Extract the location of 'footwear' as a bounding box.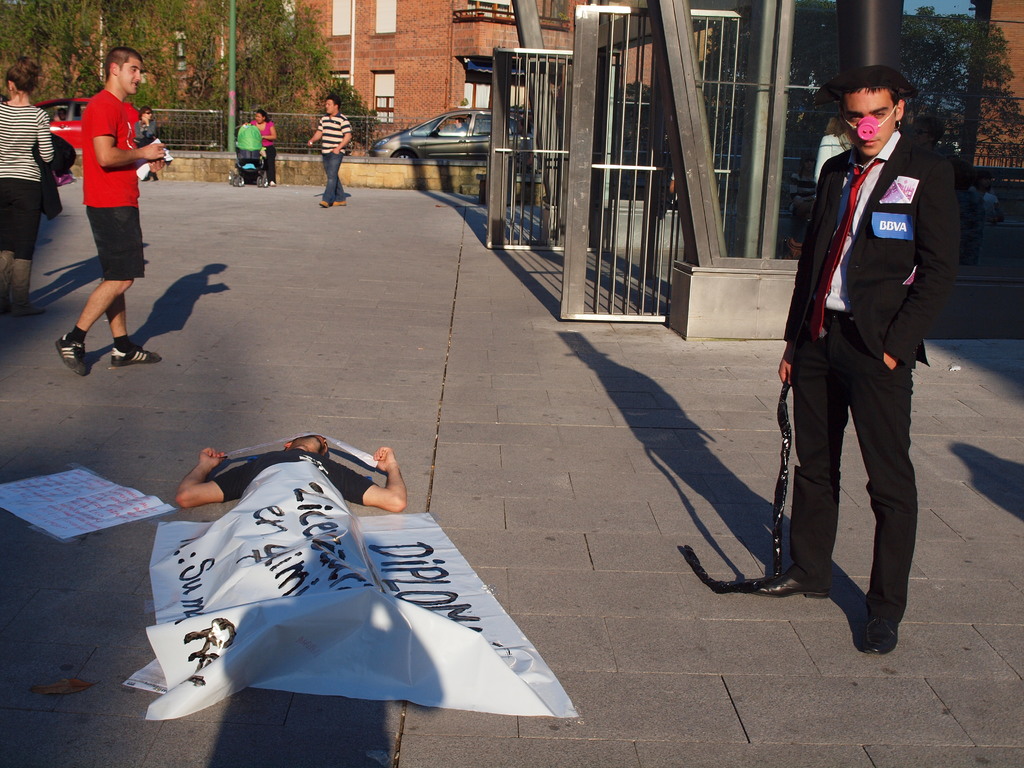
<region>109, 336, 159, 364</region>.
